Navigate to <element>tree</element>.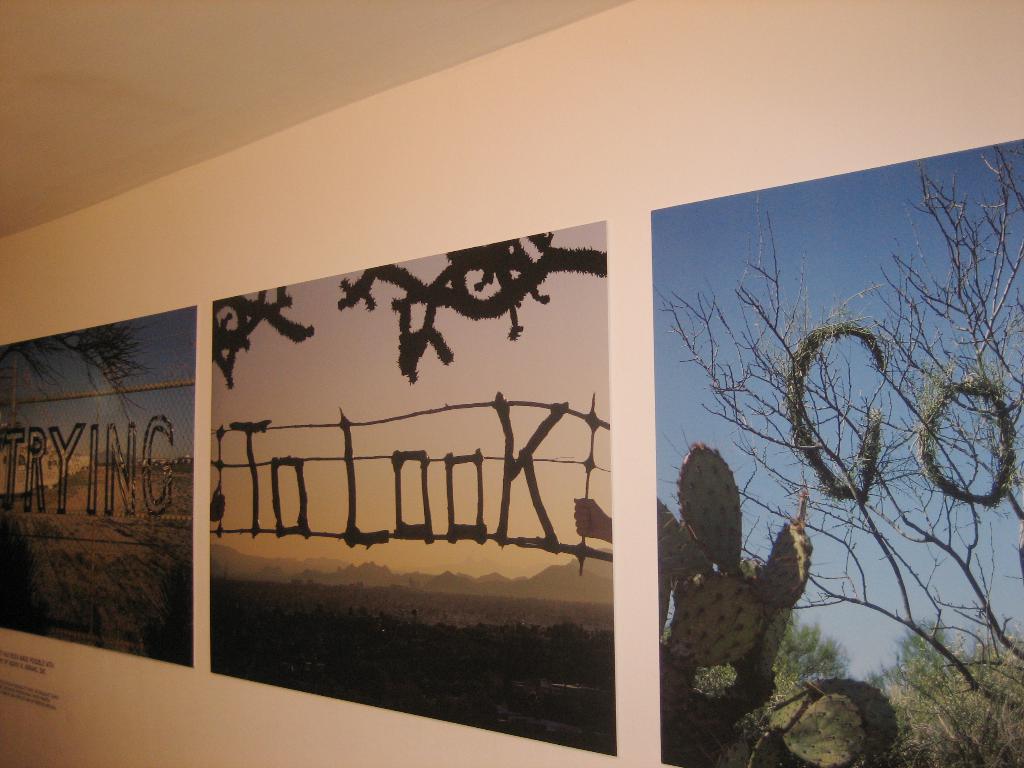
Navigation target: <box>655,182,1006,718</box>.
